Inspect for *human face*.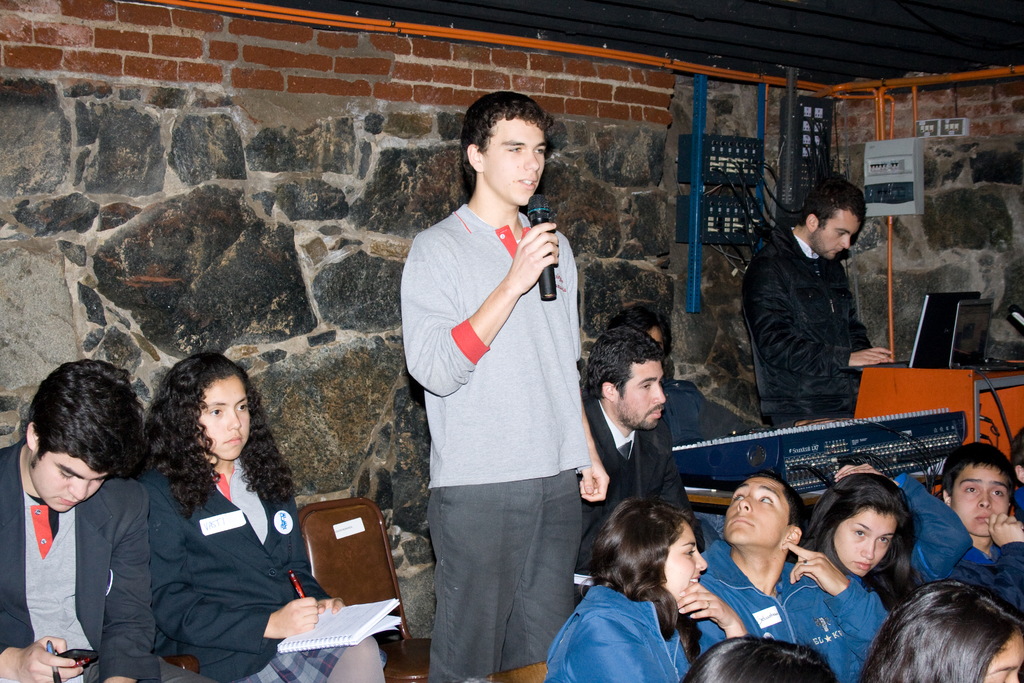
Inspection: bbox=(484, 124, 545, 205).
